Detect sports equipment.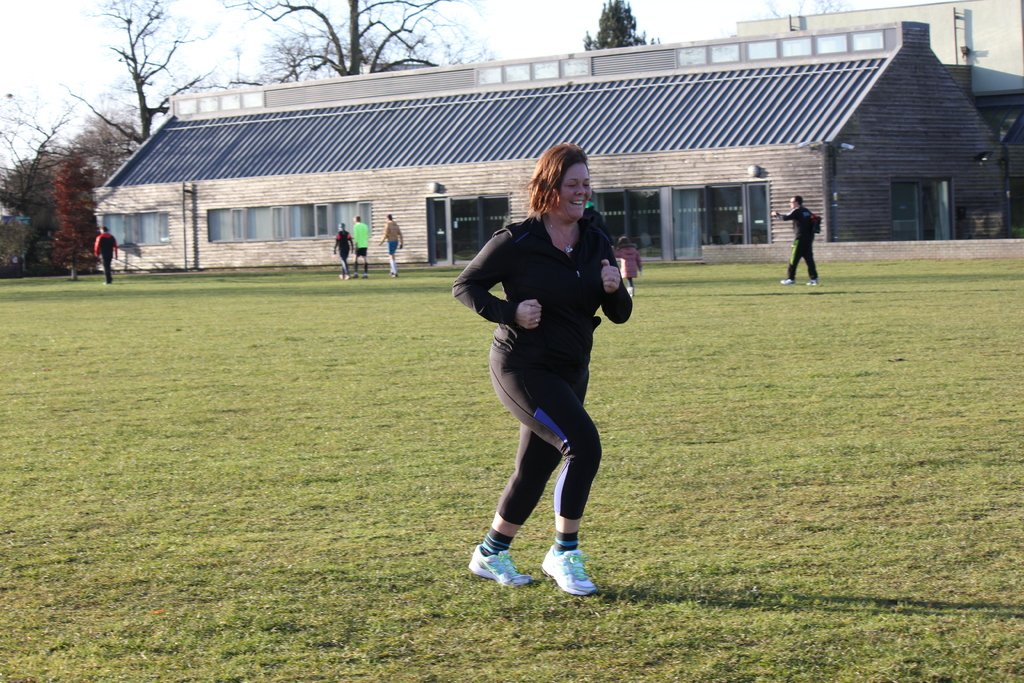
Detected at (left=102, top=281, right=111, bottom=285).
